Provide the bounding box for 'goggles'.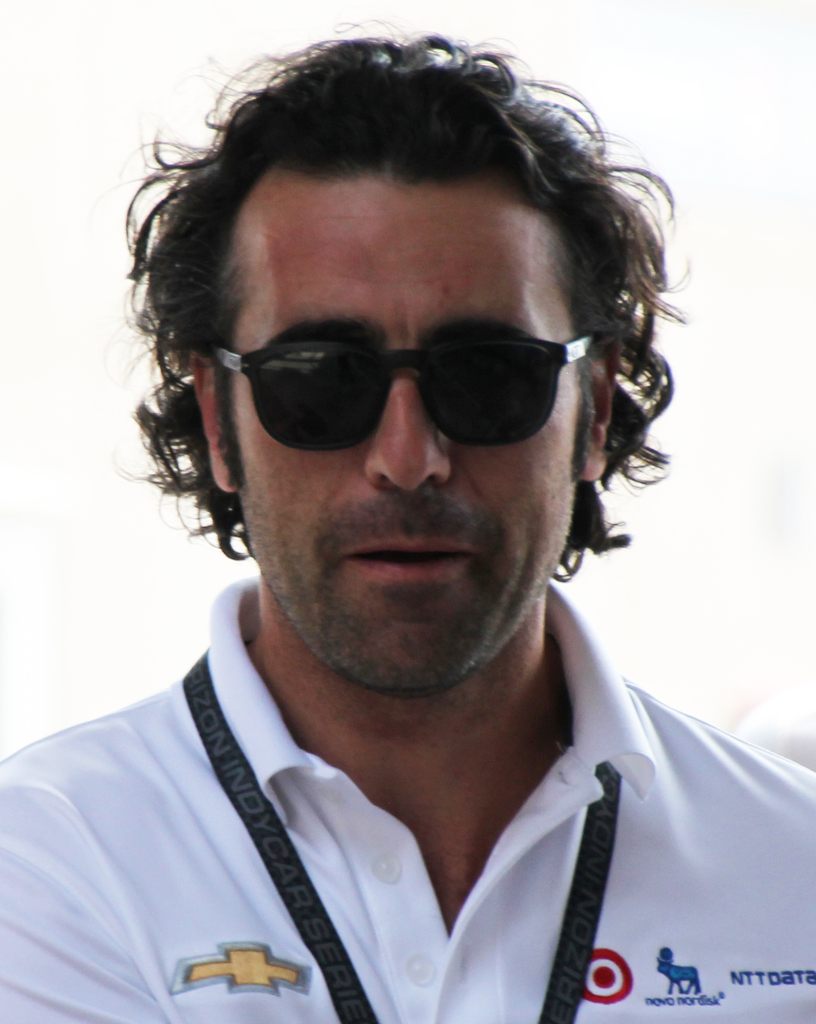
{"x1": 193, "y1": 342, "x2": 578, "y2": 468}.
